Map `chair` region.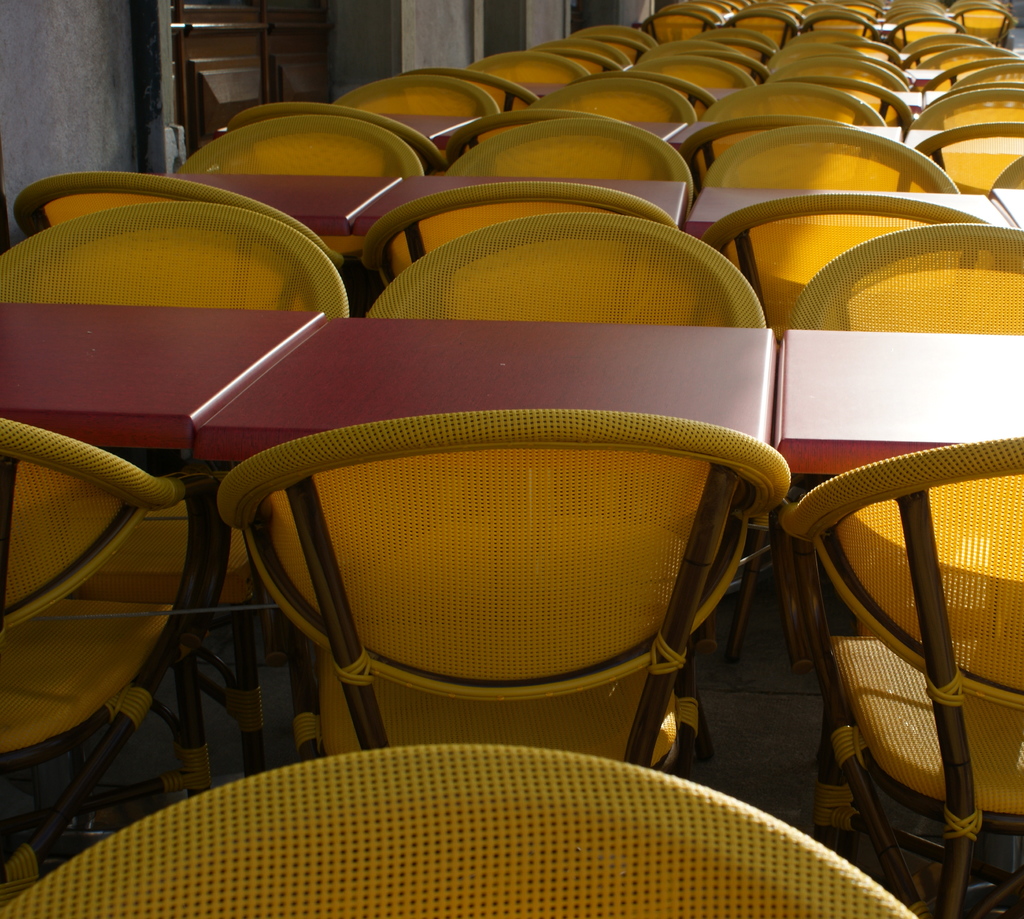
Mapped to [left=961, top=7, right=1012, bottom=38].
